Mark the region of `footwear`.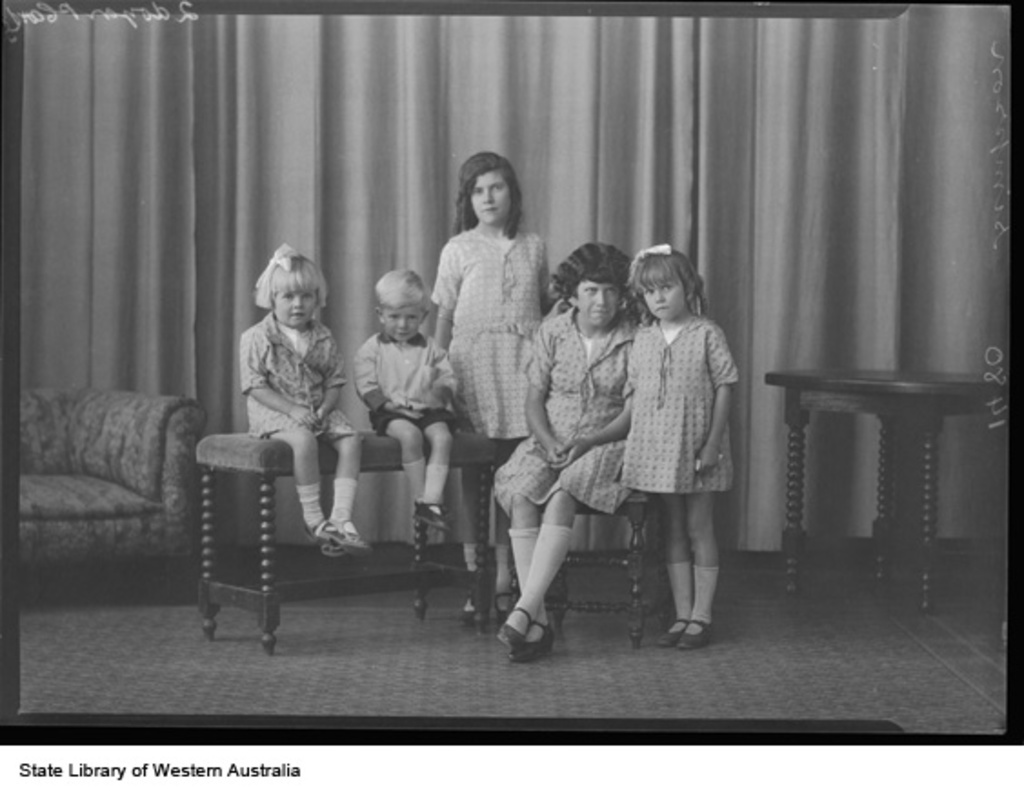
Region: 540/595/573/633.
